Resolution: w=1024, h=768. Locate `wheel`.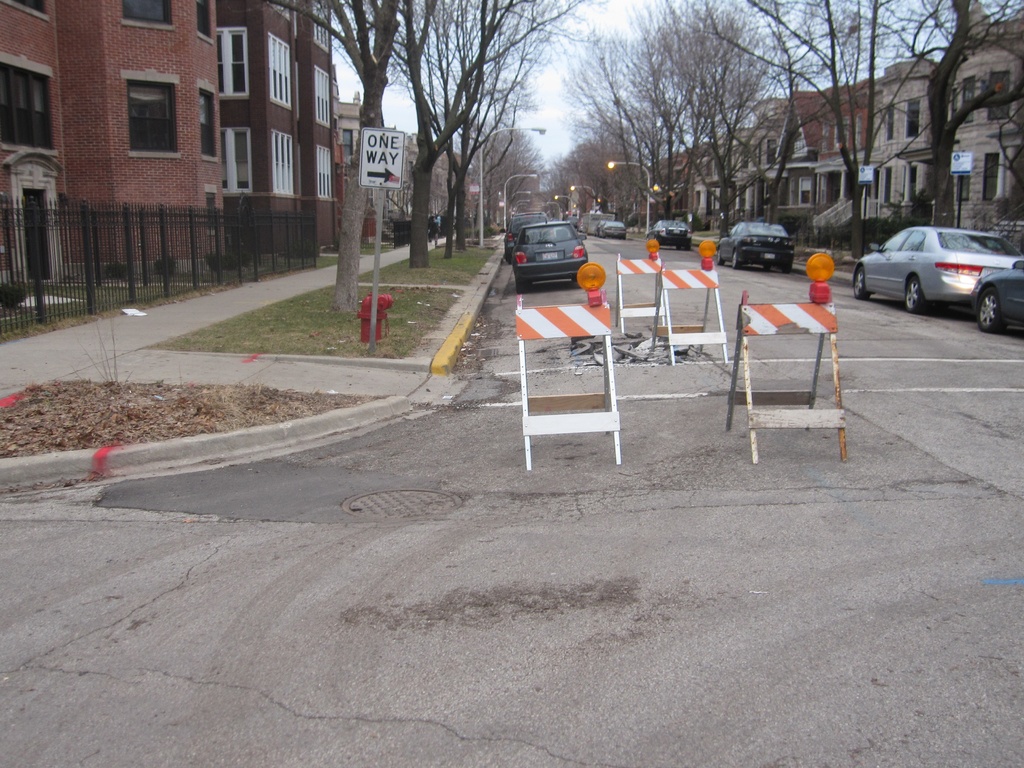
<box>850,267,868,299</box>.
